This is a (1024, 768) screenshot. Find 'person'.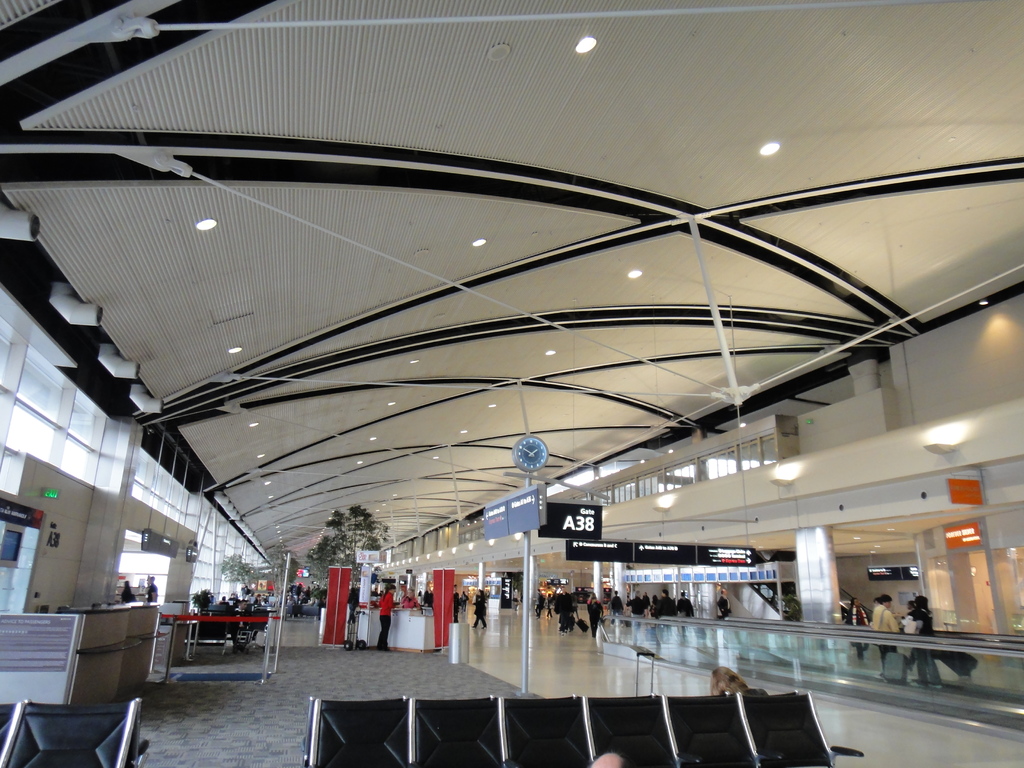
Bounding box: (left=559, top=590, right=579, bottom=632).
